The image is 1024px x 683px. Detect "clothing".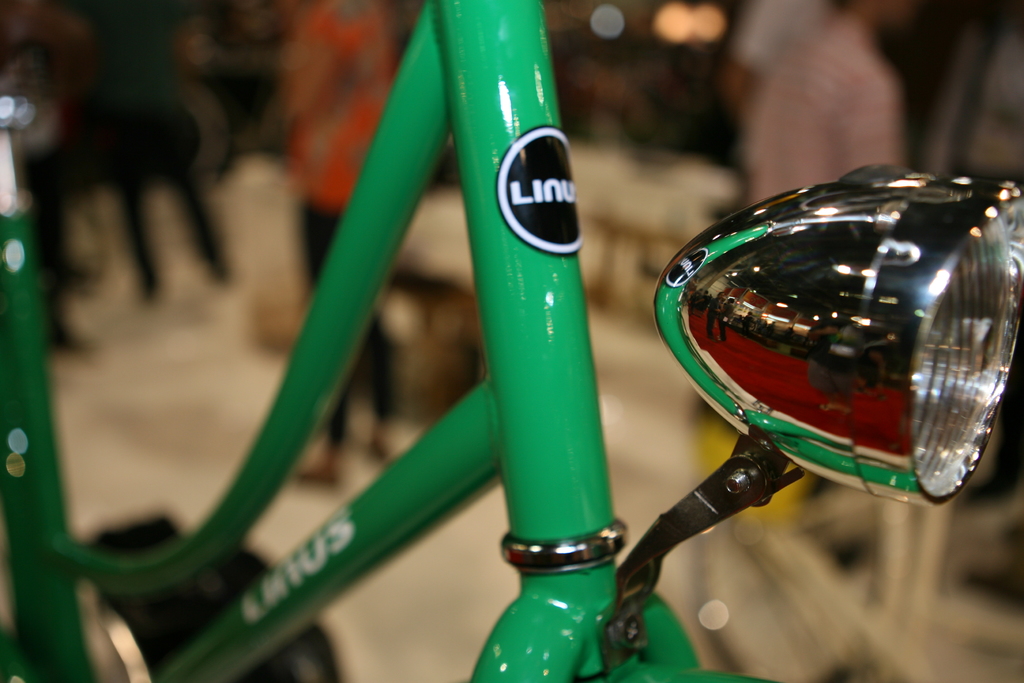
Detection: 278,0,403,443.
